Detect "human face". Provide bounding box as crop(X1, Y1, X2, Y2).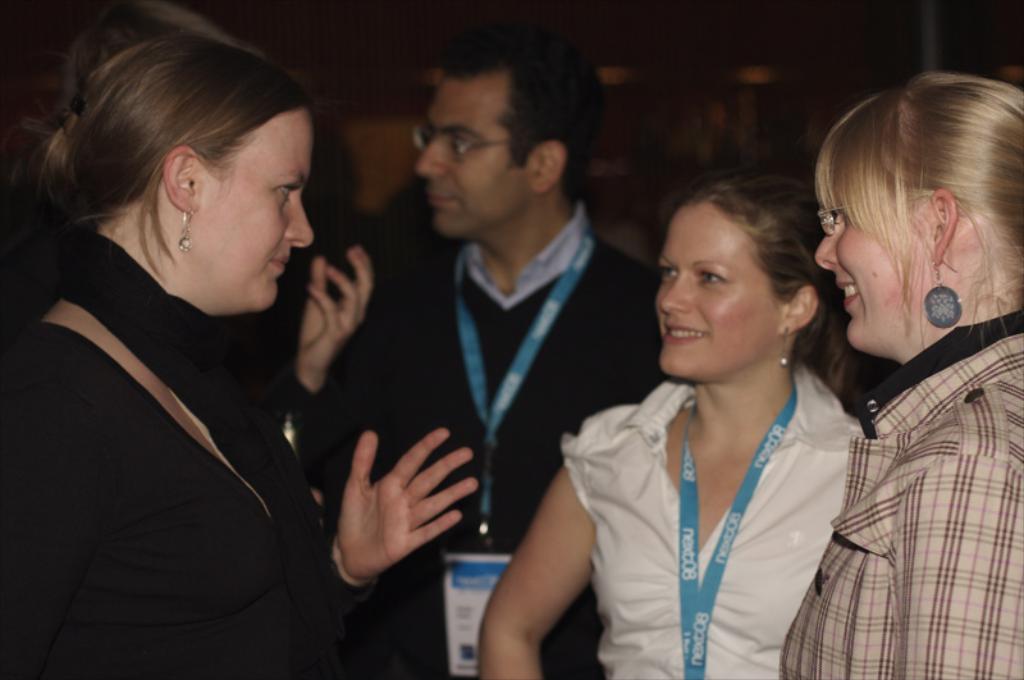
crop(660, 206, 782, 379).
